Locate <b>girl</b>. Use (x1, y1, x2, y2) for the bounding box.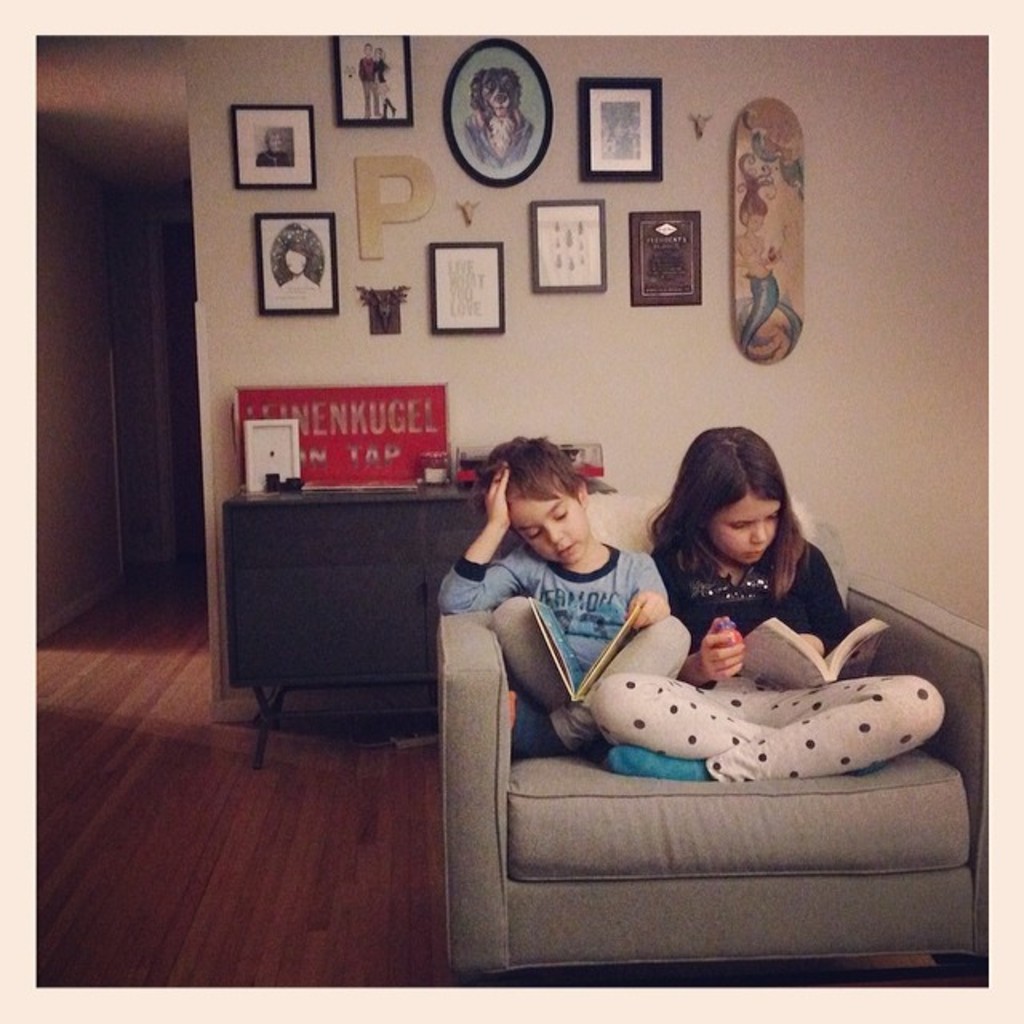
(592, 421, 954, 786).
